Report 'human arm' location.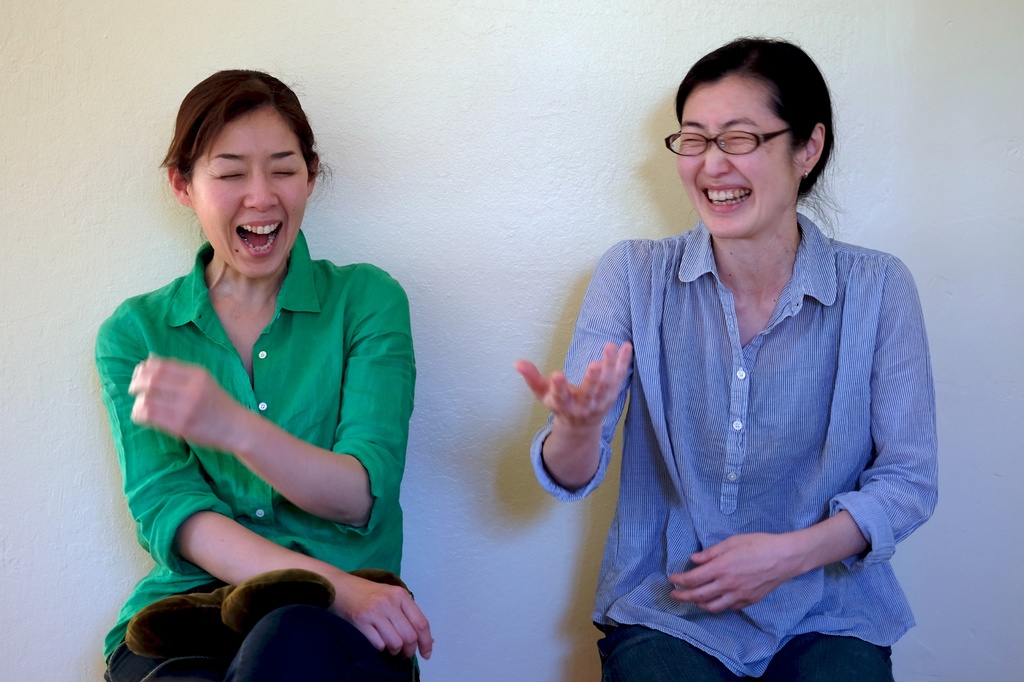
Report: crop(662, 248, 947, 612).
